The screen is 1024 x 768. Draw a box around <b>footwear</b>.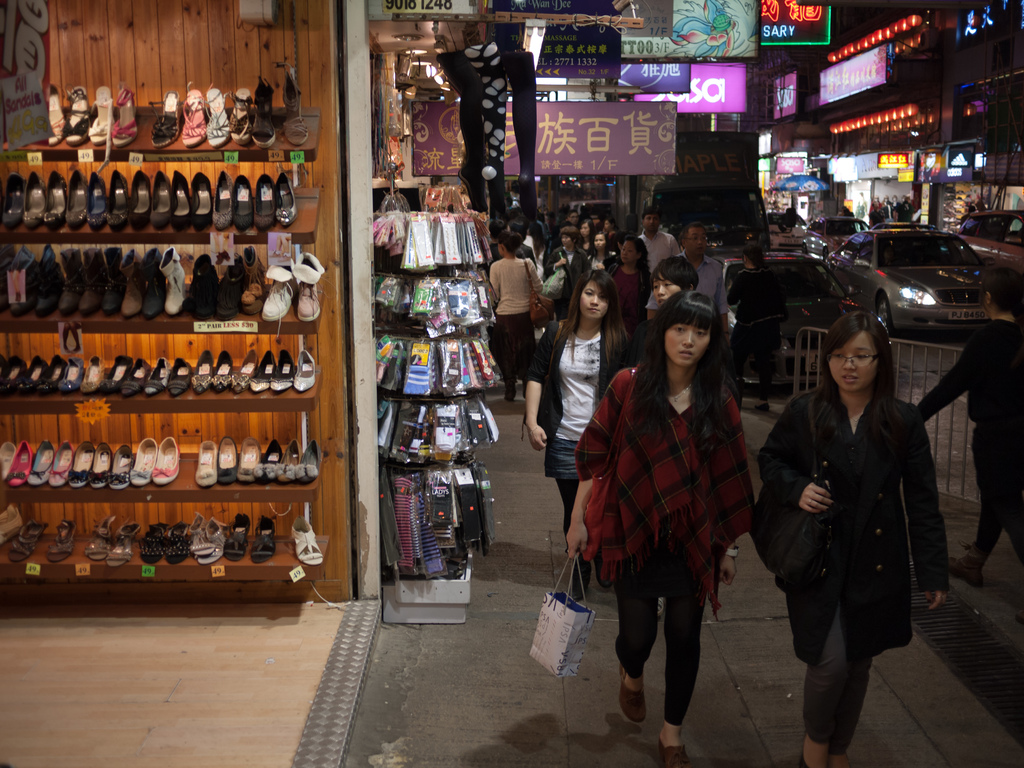
bbox(114, 516, 139, 563).
